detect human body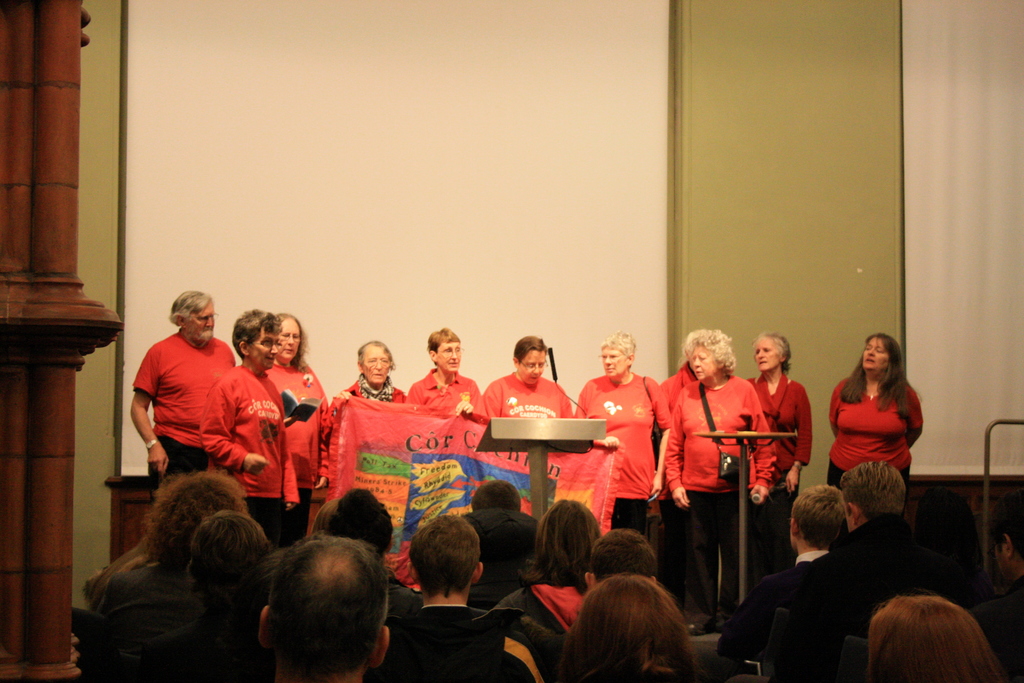
left=575, top=371, right=670, bottom=537
